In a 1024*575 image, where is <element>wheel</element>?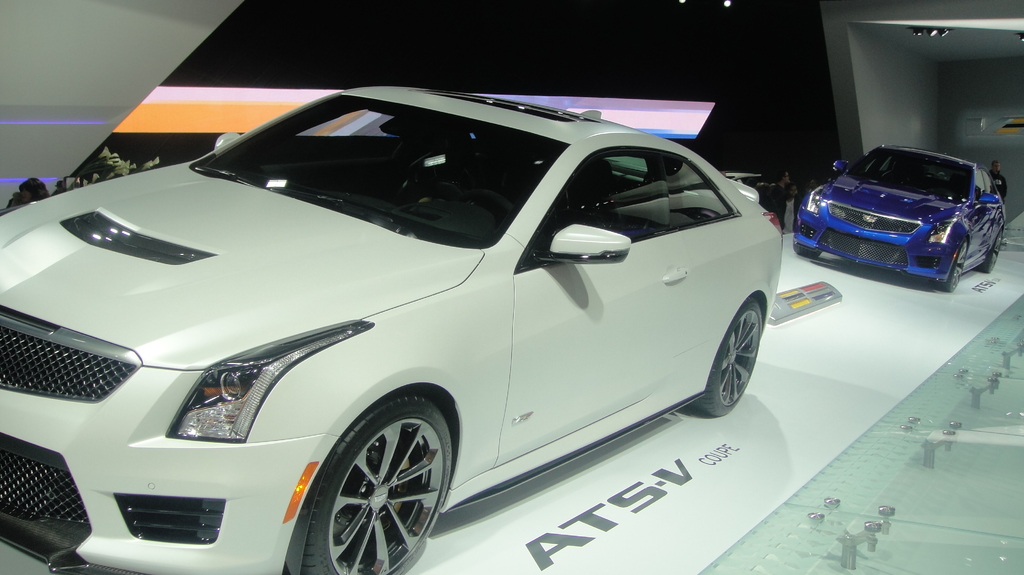
(455, 186, 513, 222).
